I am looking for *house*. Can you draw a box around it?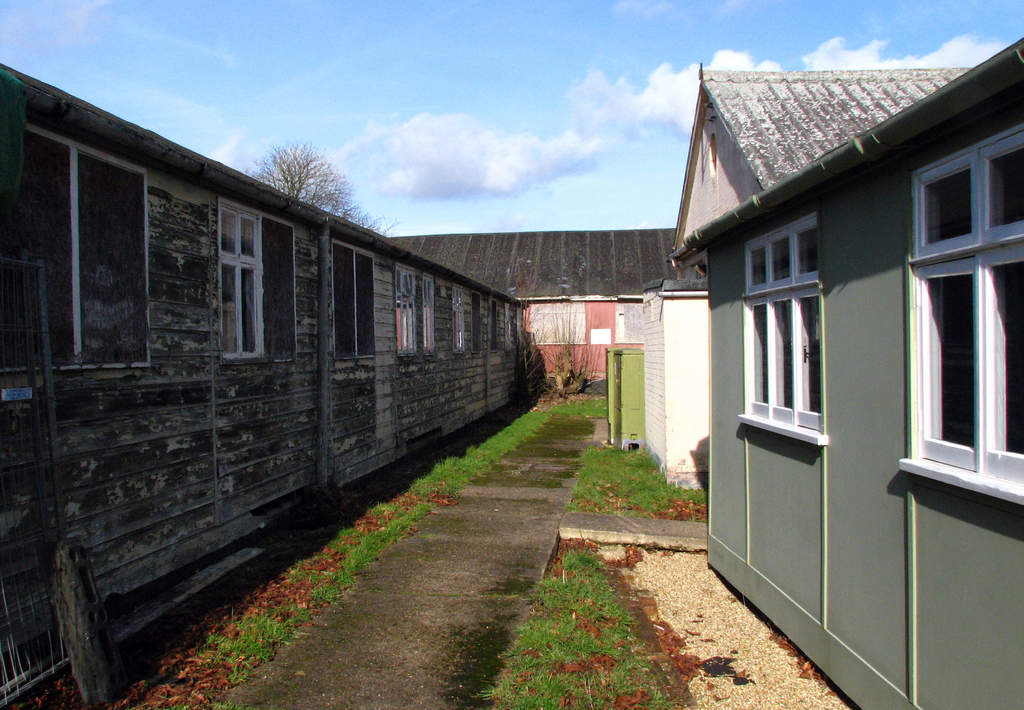
Sure, the bounding box is region(388, 221, 709, 375).
